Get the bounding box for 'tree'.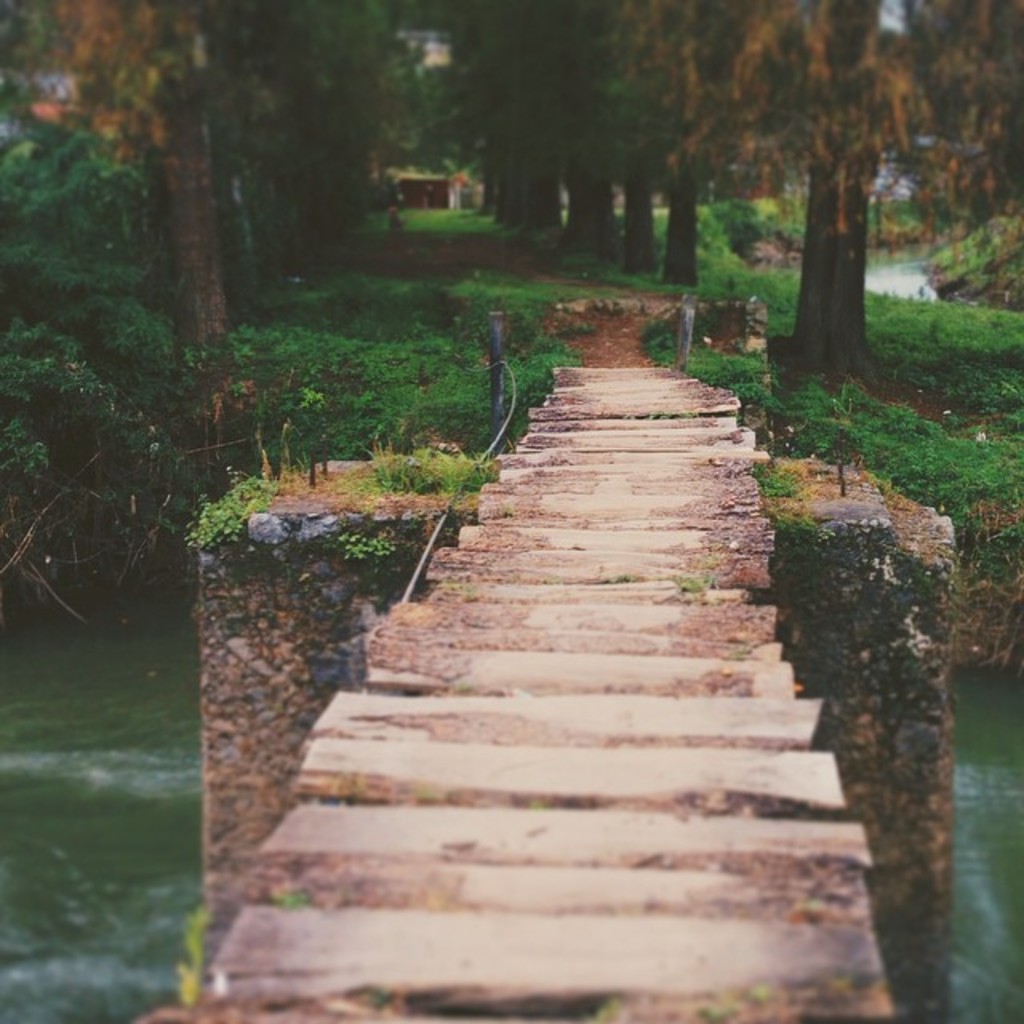
bbox=(0, 2, 234, 450).
